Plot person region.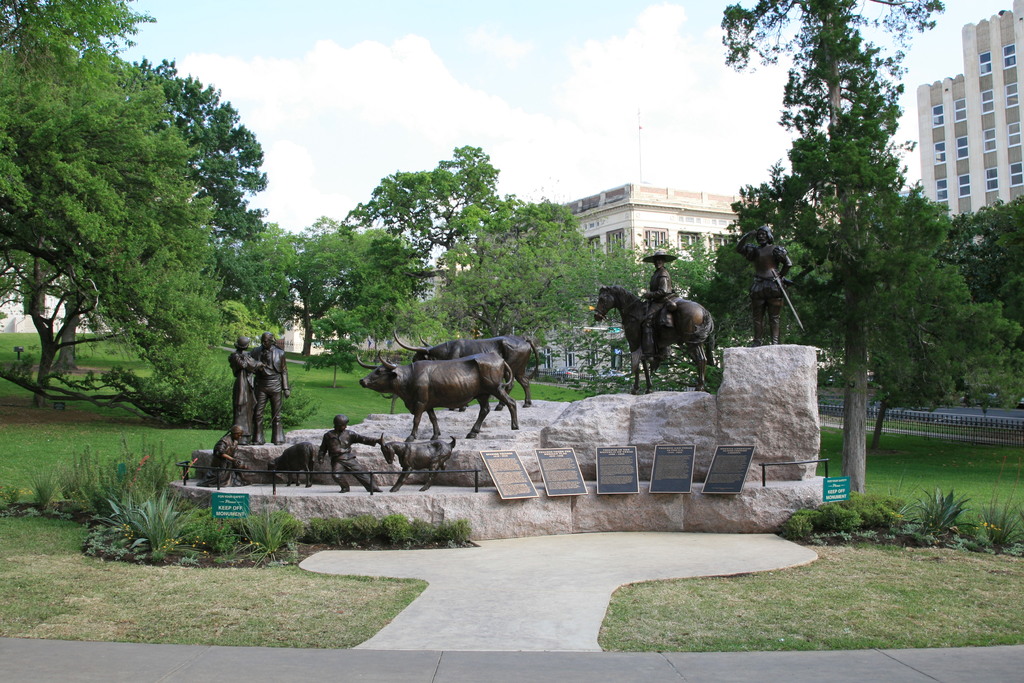
Plotted at 249/329/292/450.
